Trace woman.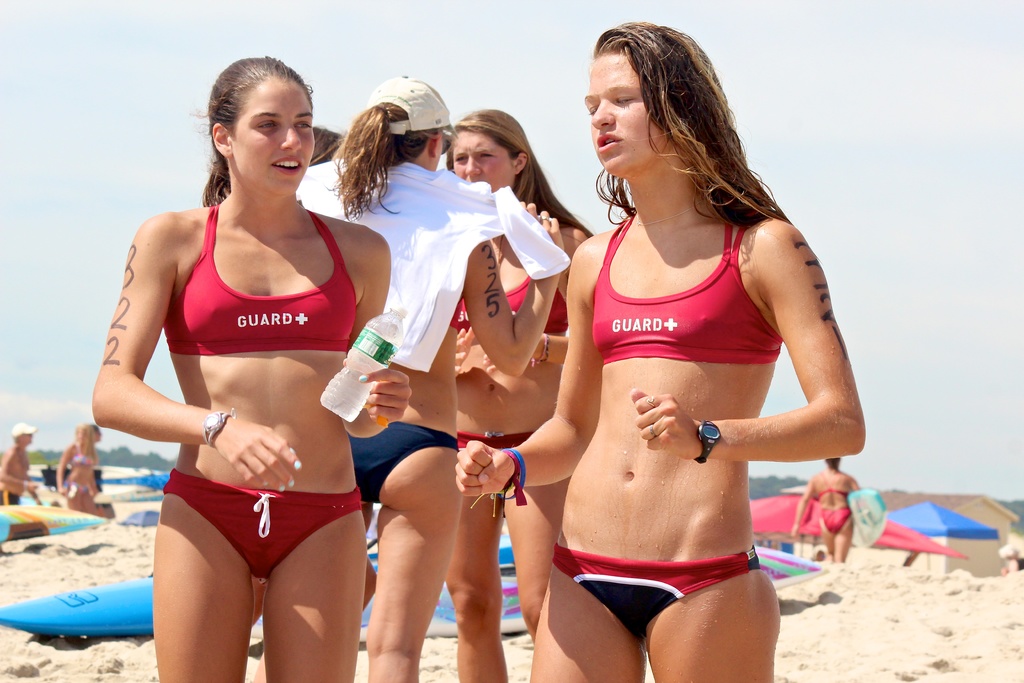
Traced to crop(55, 421, 113, 516).
